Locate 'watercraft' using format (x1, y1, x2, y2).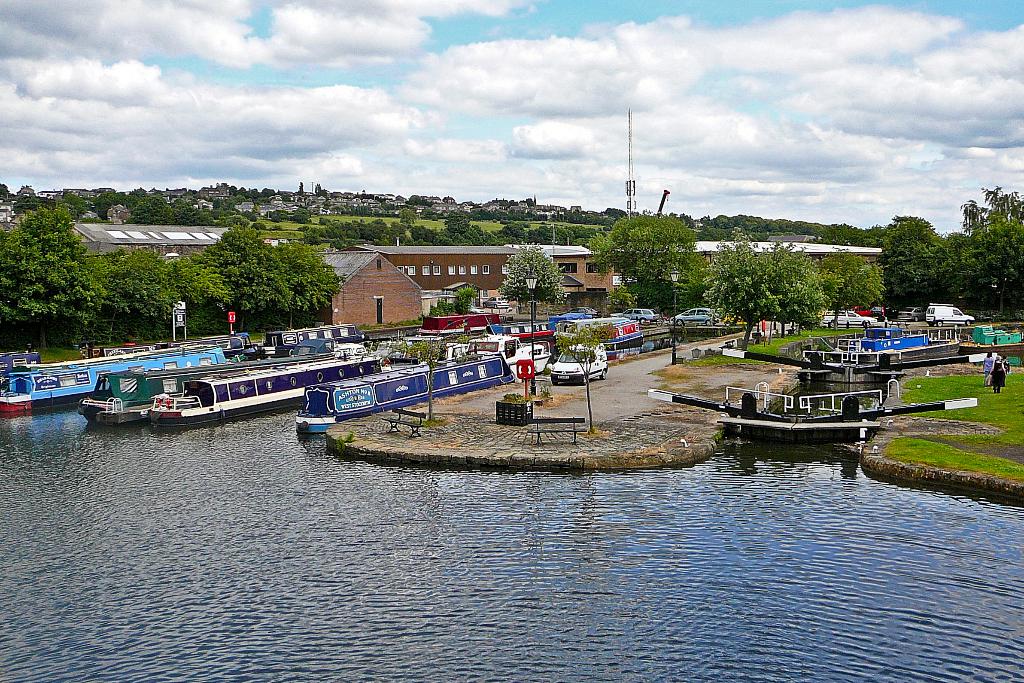
(76, 347, 331, 424).
